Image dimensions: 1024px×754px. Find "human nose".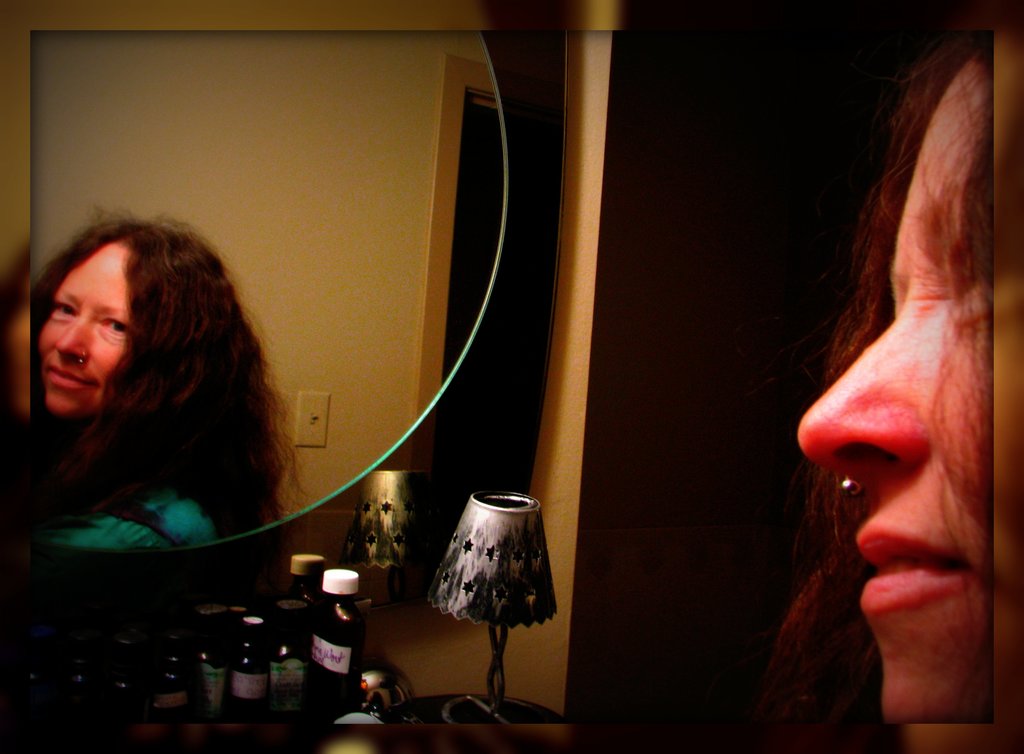
bbox(794, 298, 930, 485).
